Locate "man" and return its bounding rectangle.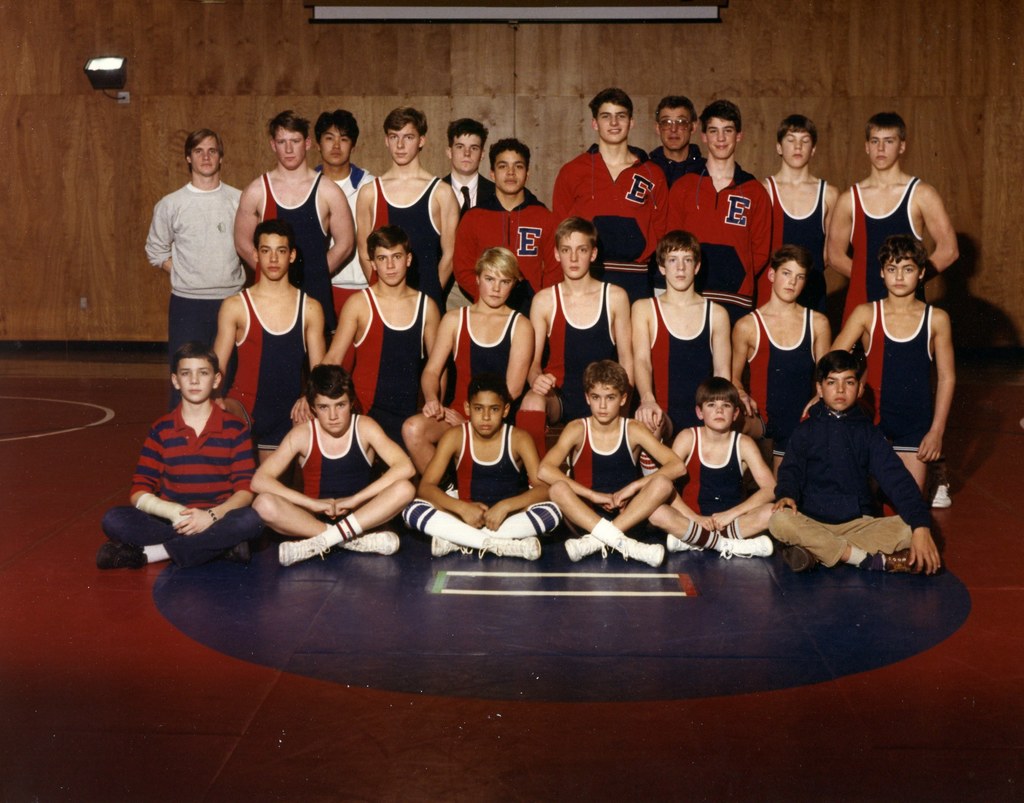
x1=446 y1=139 x2=568 y2=295.
